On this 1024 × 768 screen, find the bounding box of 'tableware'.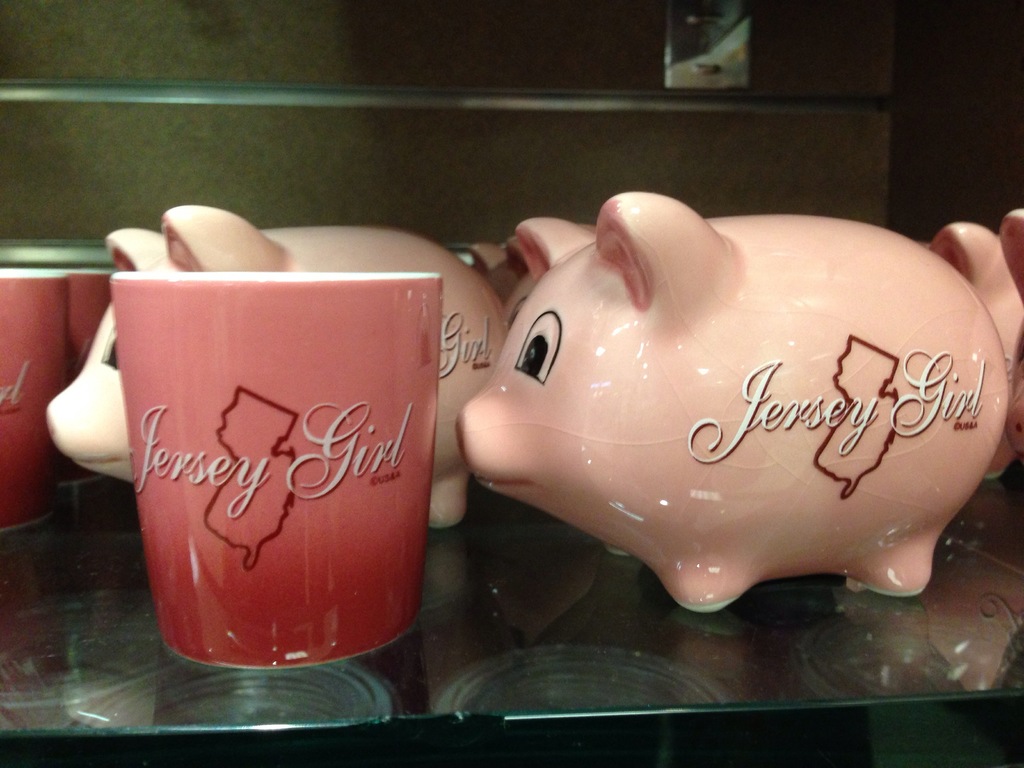
Bounding box: (51,260,116,496).
